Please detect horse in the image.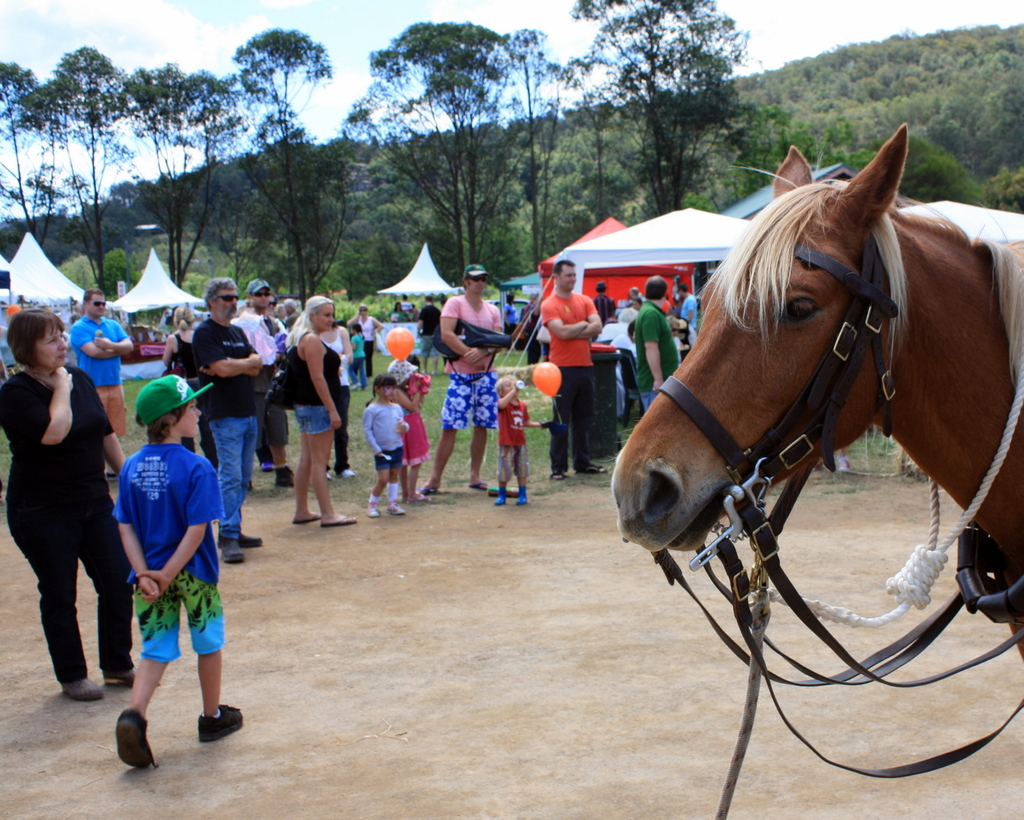
region(611, 125, 1023, 659).
